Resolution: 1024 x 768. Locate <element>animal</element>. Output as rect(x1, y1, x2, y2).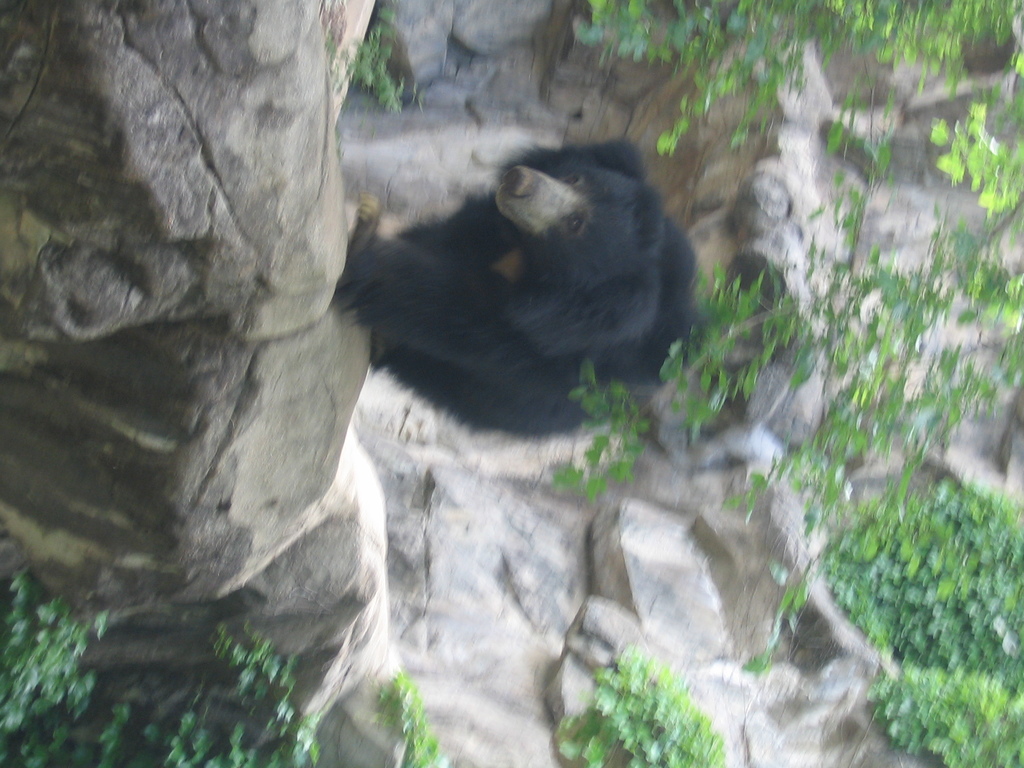
rect(333, 135, 714, 445).
